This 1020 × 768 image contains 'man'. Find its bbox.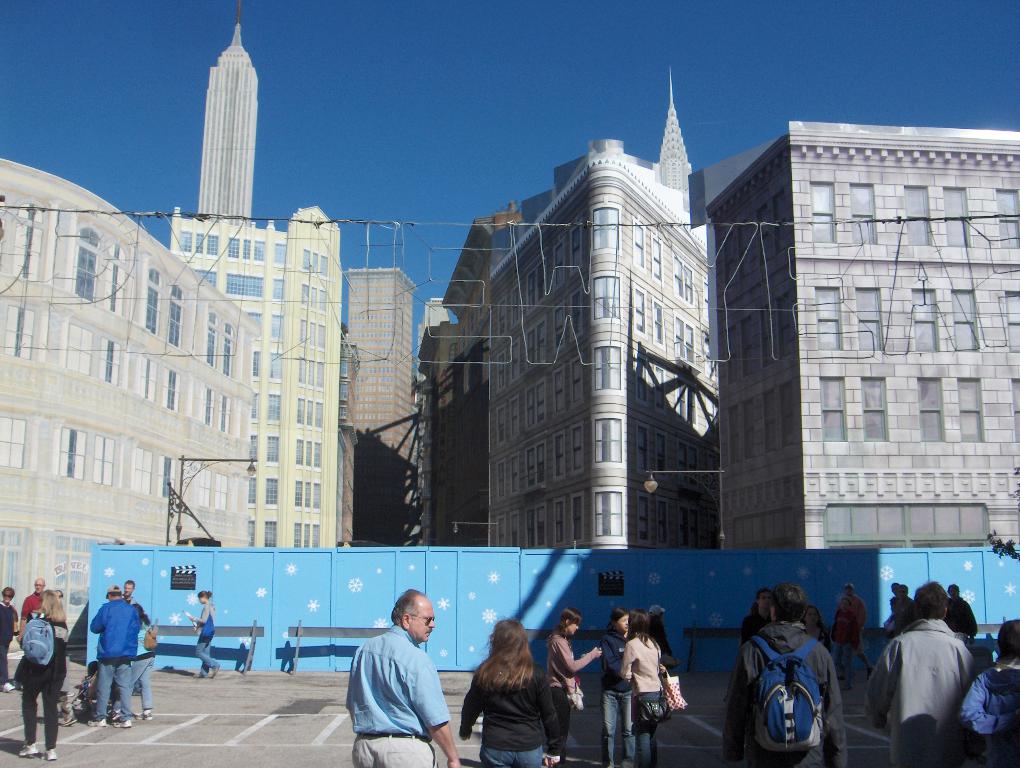
<region>729, 582, 829, 707</region>.
